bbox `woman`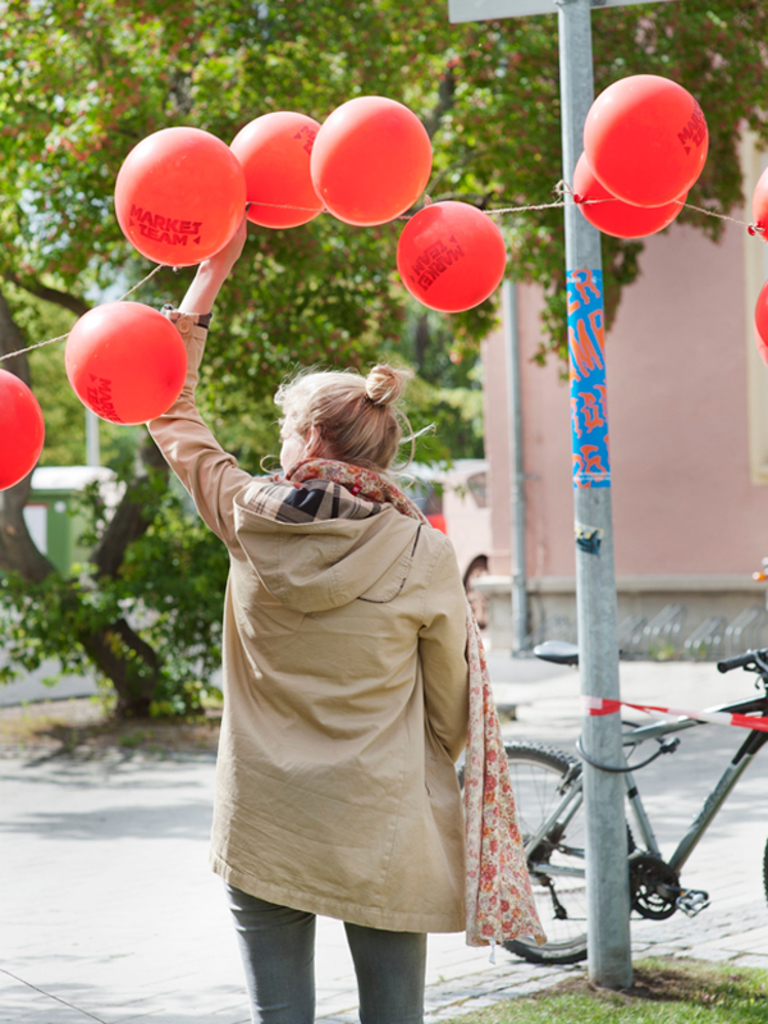
{"x1": 174, "y1": 371, "x2": 493, "y2": 1020}
